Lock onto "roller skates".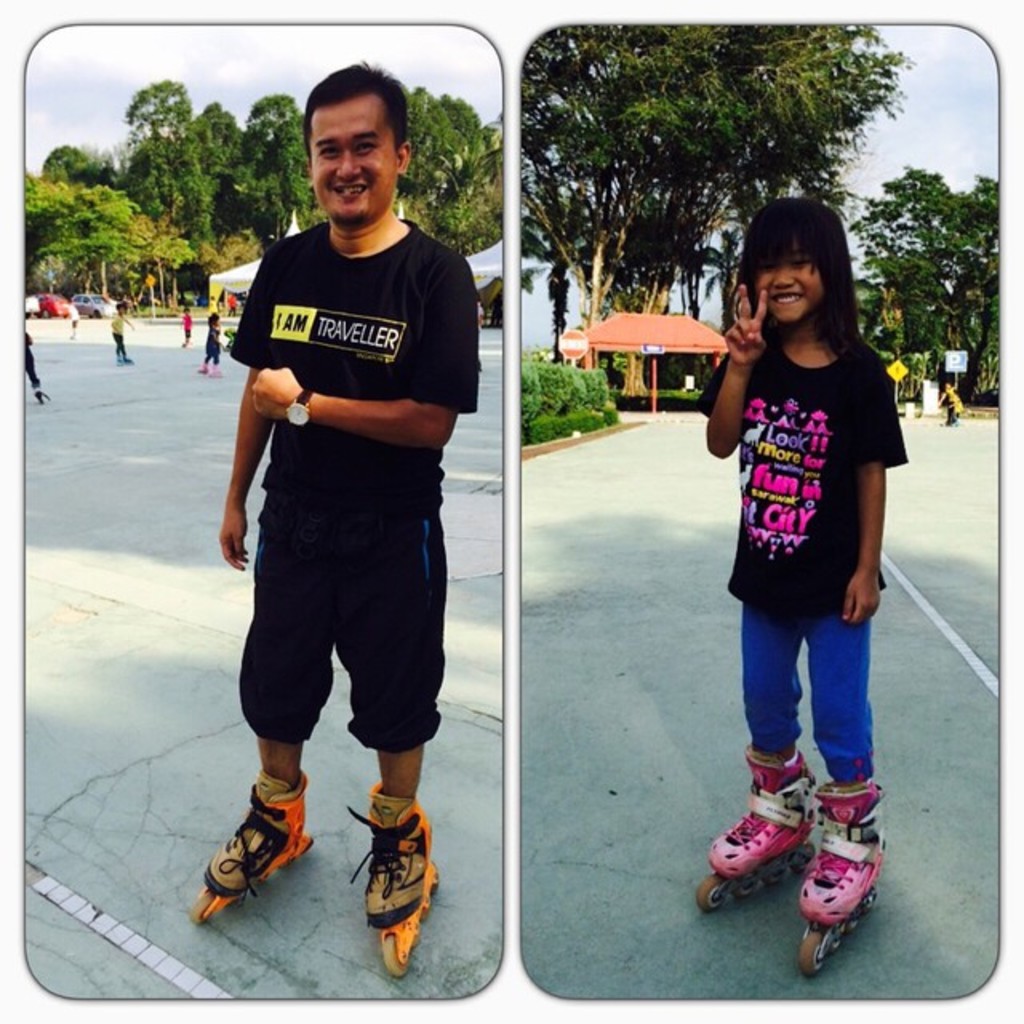
Locked: {"x1": 29, "y1": 378, "x2": 50, "y2": 405}.
